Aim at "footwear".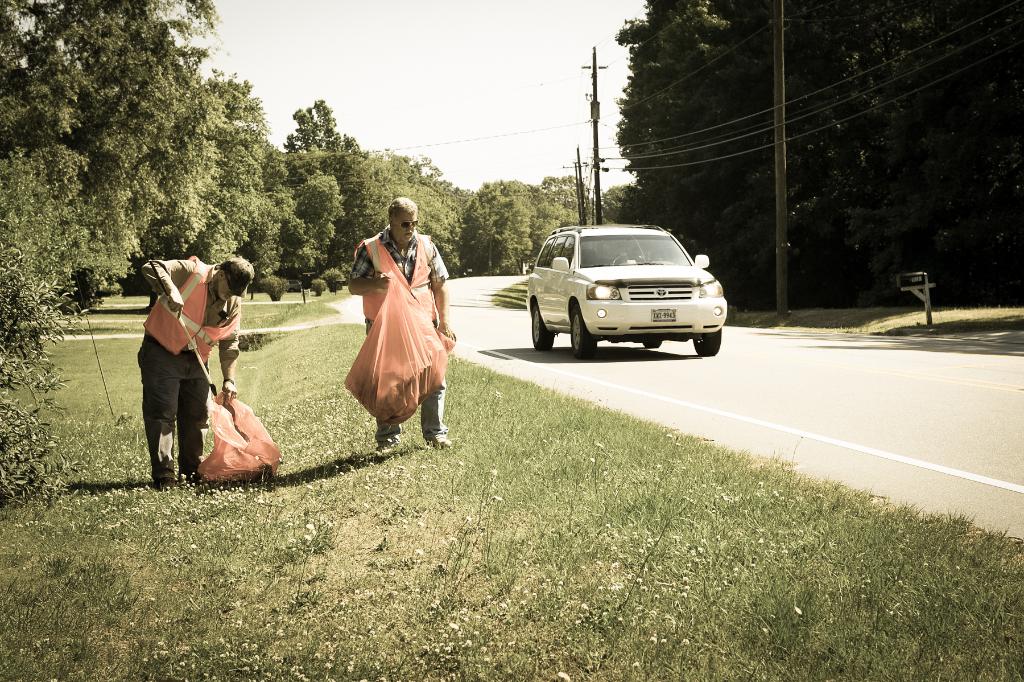
Aimed at BBox(374, 442, 401, 462).
